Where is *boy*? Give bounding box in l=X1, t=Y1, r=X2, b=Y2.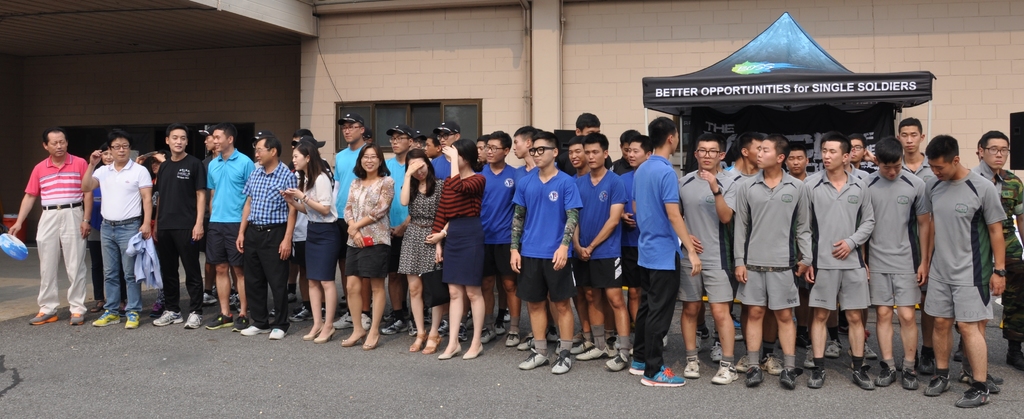
l=859, t=137, r=931, b=388.
